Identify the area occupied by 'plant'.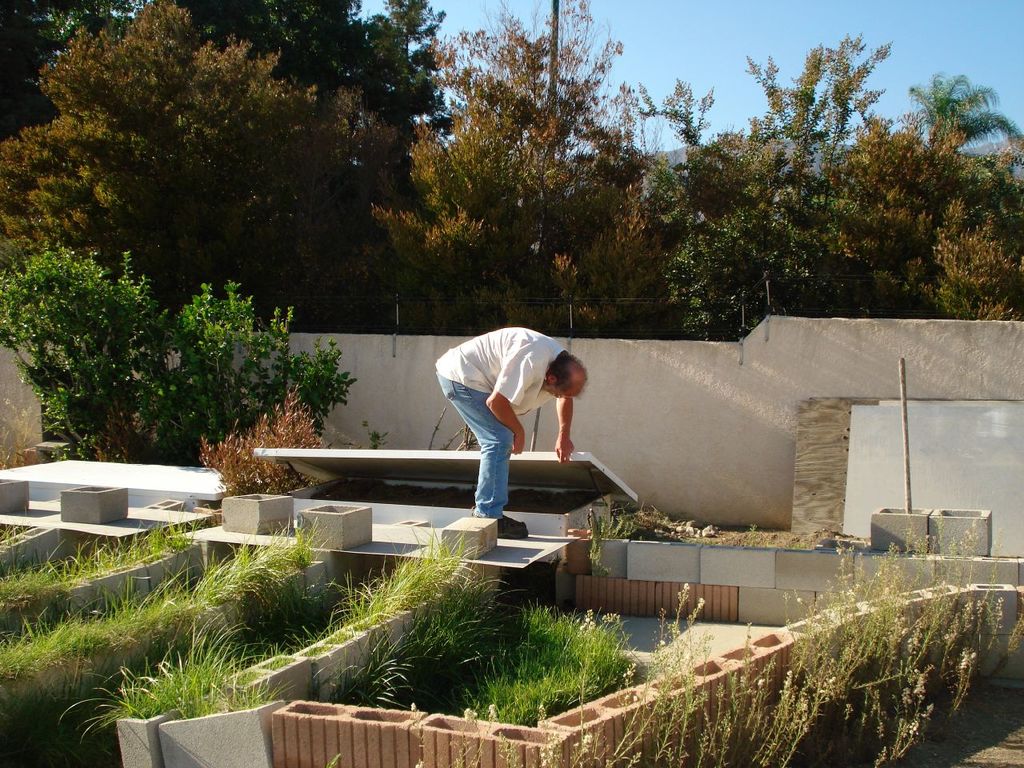
Area: 581 502 629 576.
